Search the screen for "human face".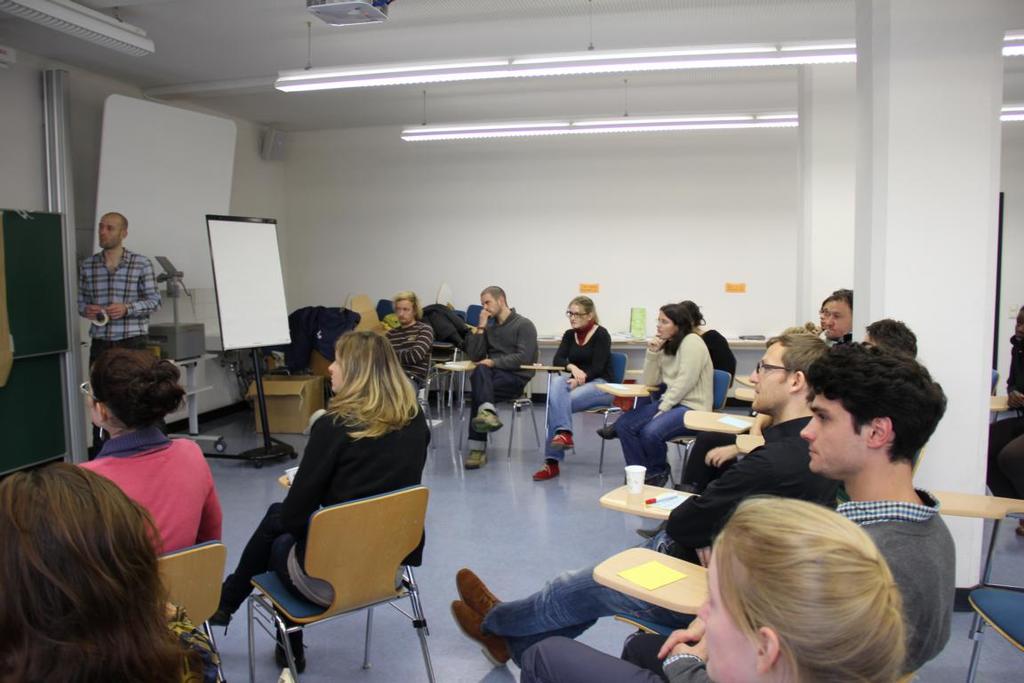
Found at BBox(813, 293, 850, 331).
